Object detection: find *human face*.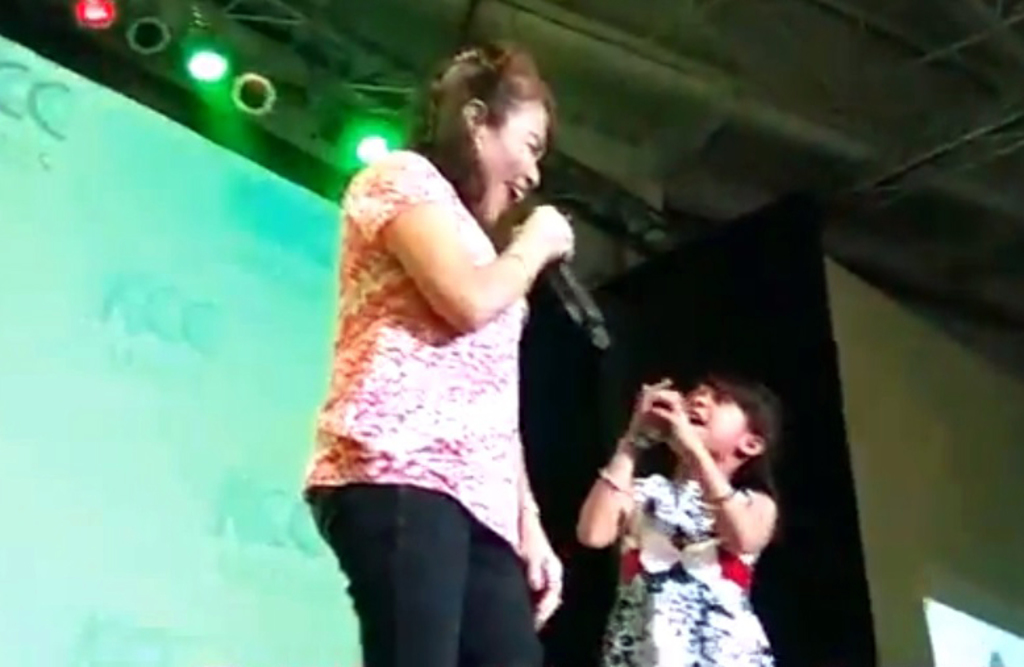
<region>480, 104, 548, 221</region>.
